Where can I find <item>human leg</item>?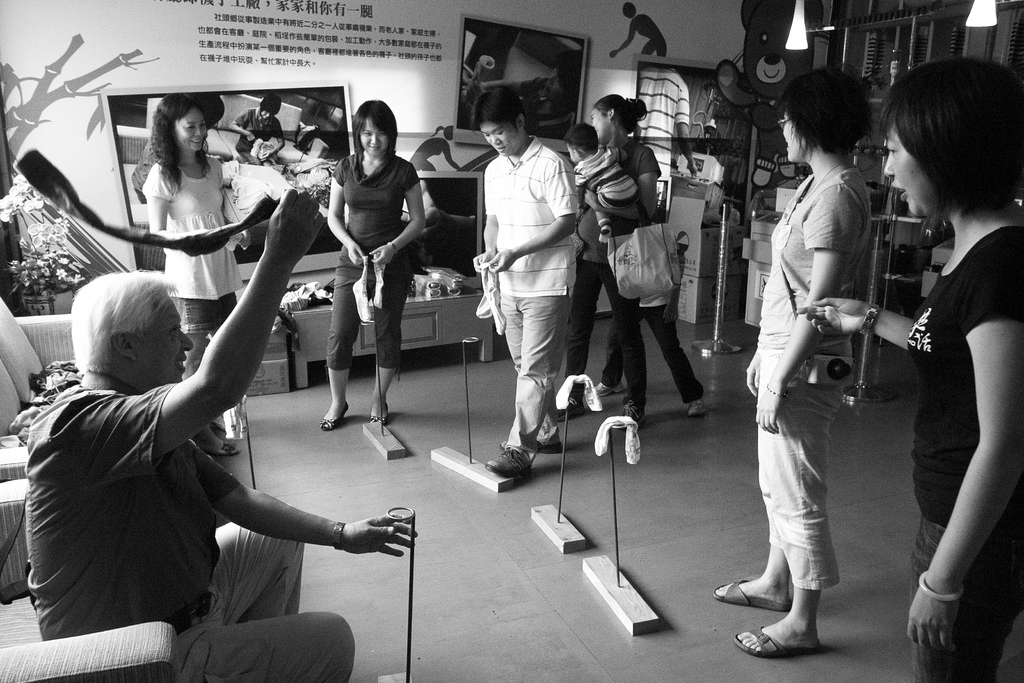
You can find it at crop(717, 529, 781, 605).
